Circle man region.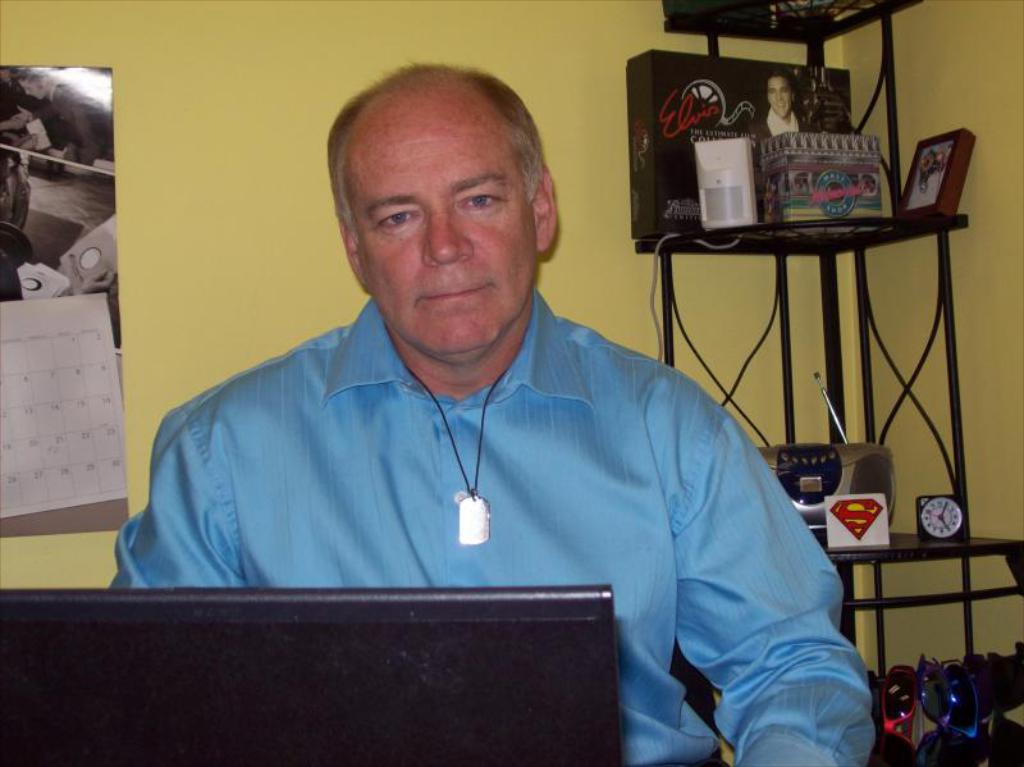
Region: {"left": 109, "top": 56, "right": 874, "bottom": 766}.
